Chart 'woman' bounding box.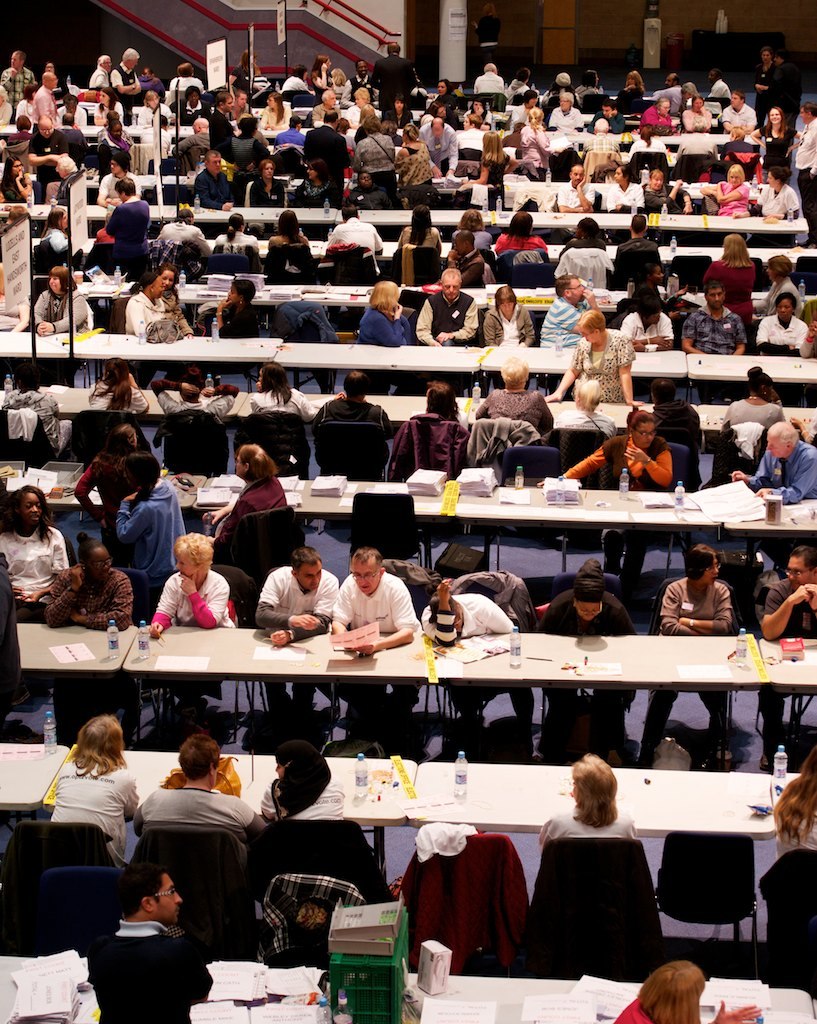
Charted: l=750, t=105, r=805, b=176.
